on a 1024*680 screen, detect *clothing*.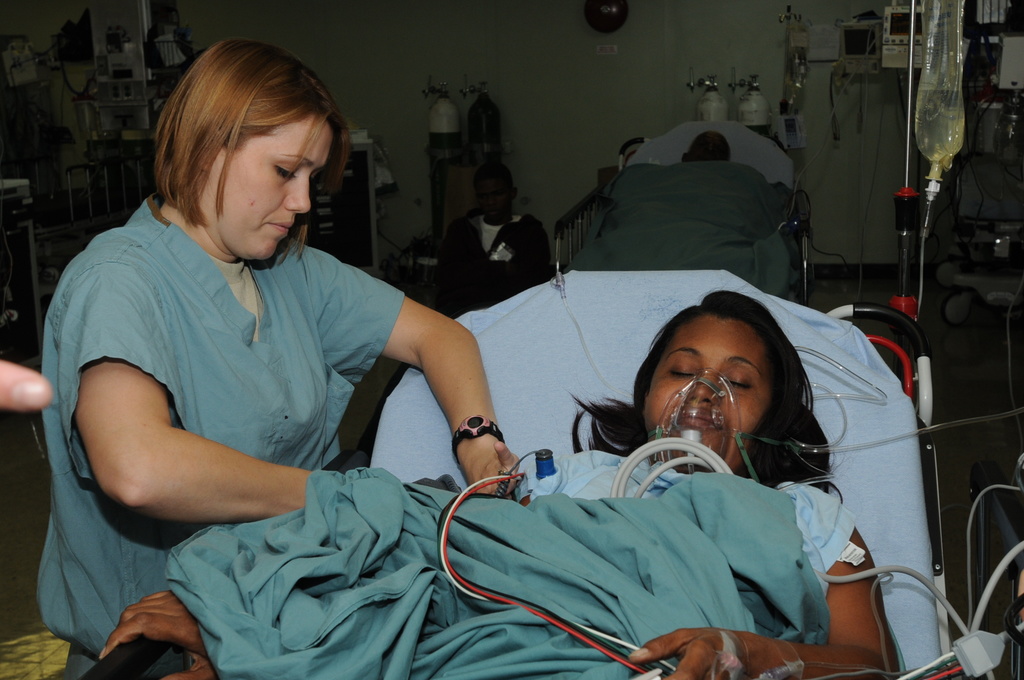
bbox=(356, 215, 552, 457).
